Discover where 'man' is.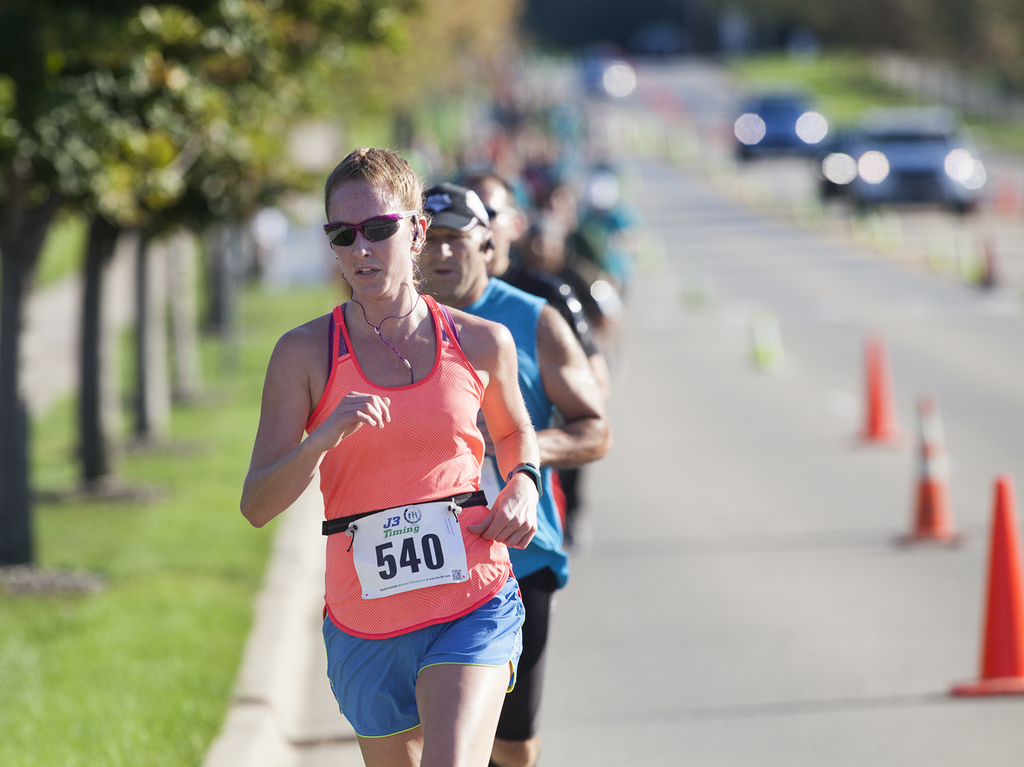
Discovered at x1=416, y1=184, x2=623, y2=766.
